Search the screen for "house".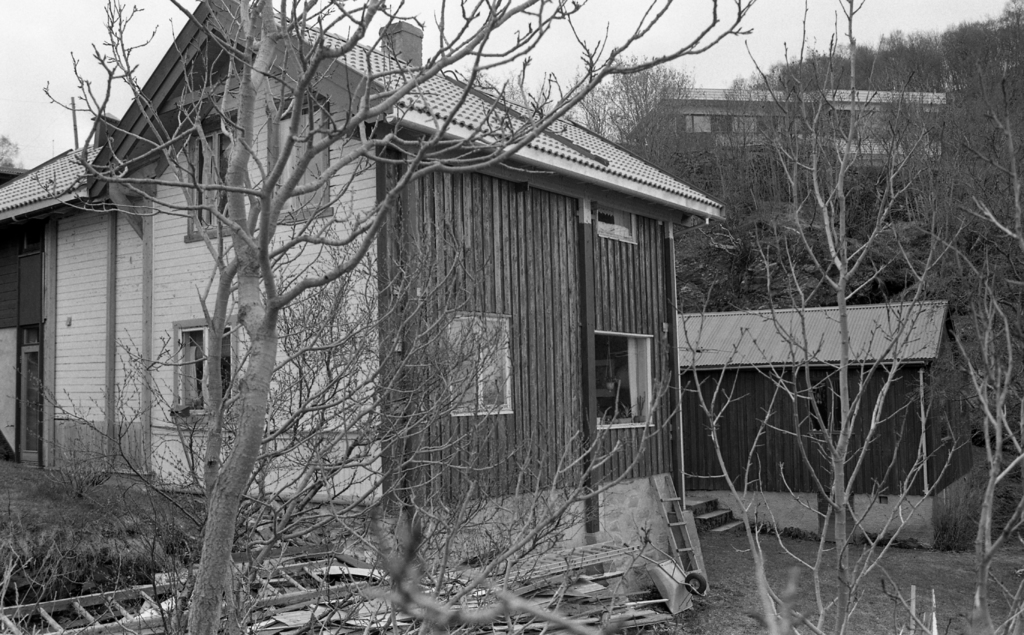
Found at box=[0, 0, 723, 569].
